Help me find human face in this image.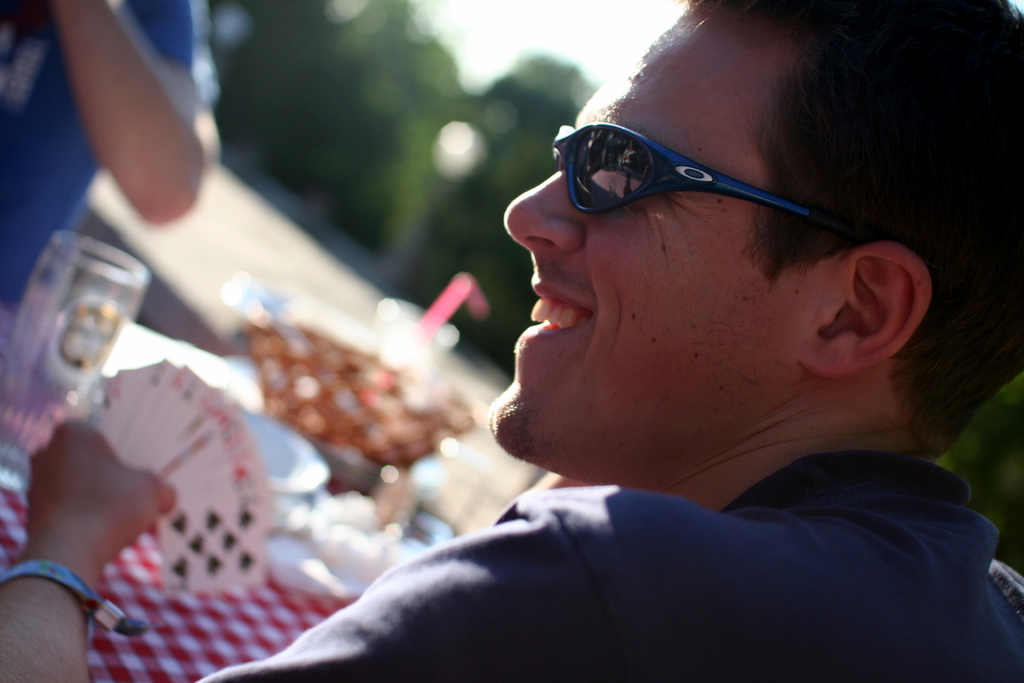
Found it: 485/4/837/443.
